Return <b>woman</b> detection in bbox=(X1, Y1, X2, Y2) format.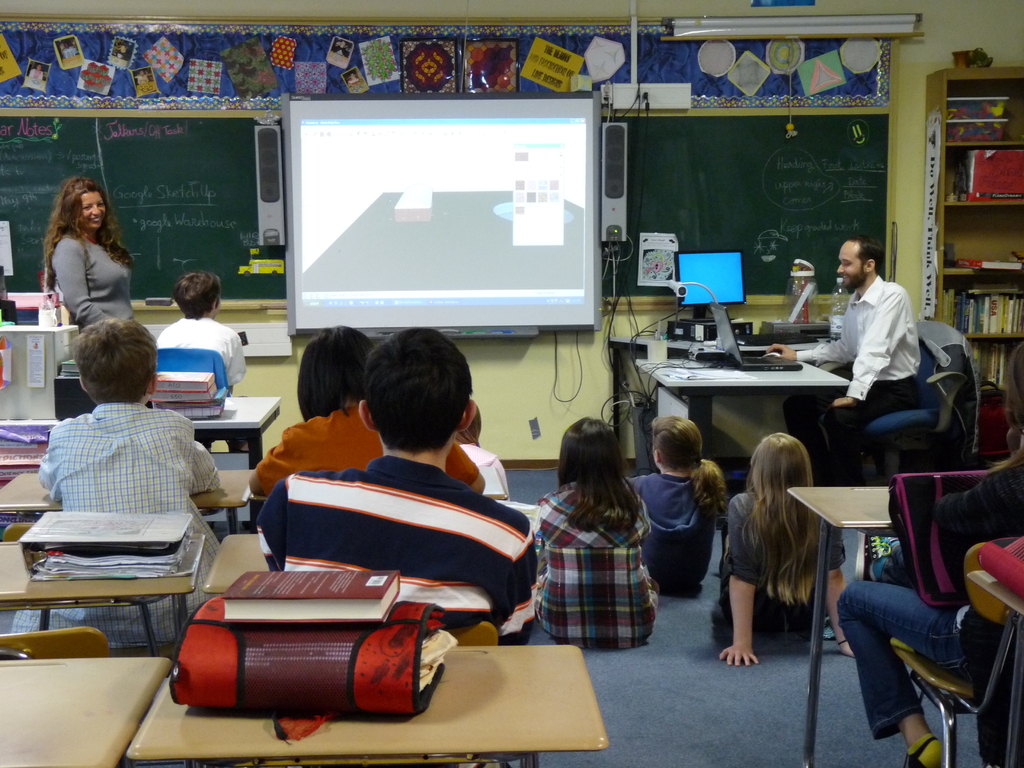
bbox=(38, 175, 136, 330).
